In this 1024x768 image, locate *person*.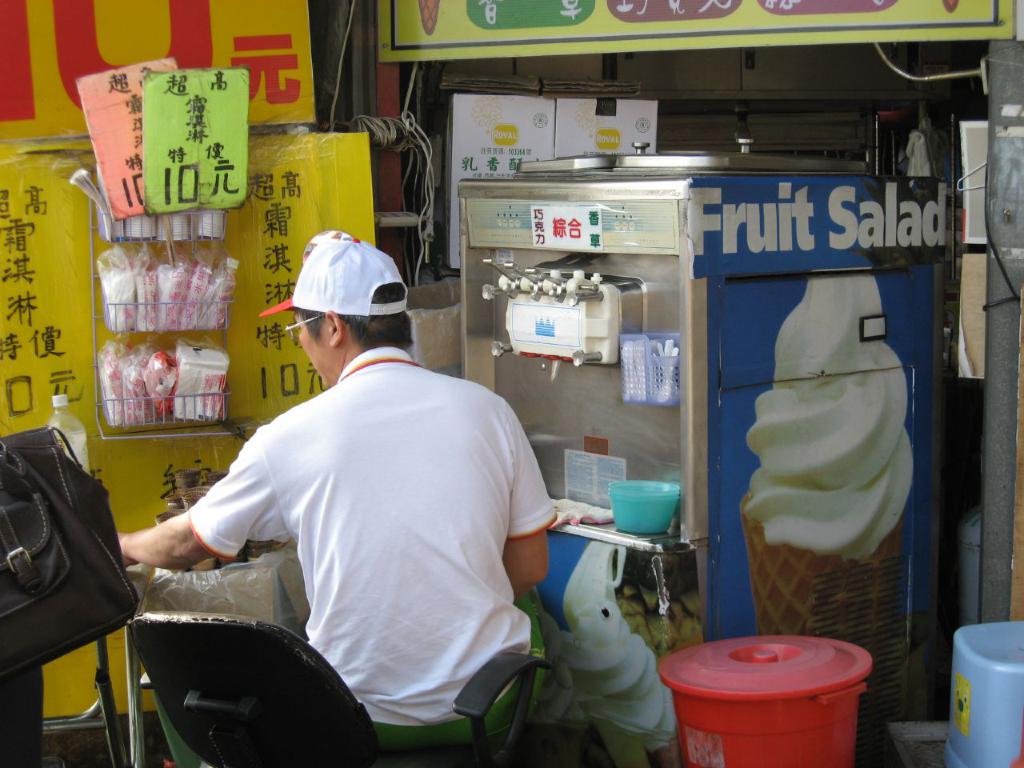
Bounding box: x1=114, y1=234, x2=558, y2=757.
